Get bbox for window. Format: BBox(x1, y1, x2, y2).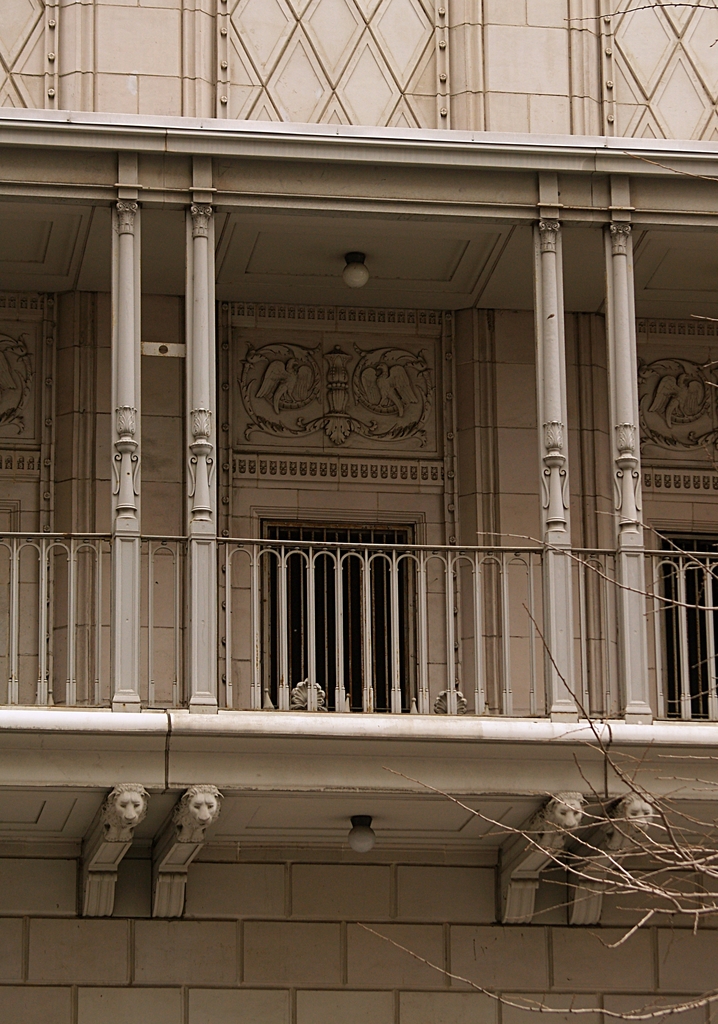
BBox(642, 516, 717, 735).
